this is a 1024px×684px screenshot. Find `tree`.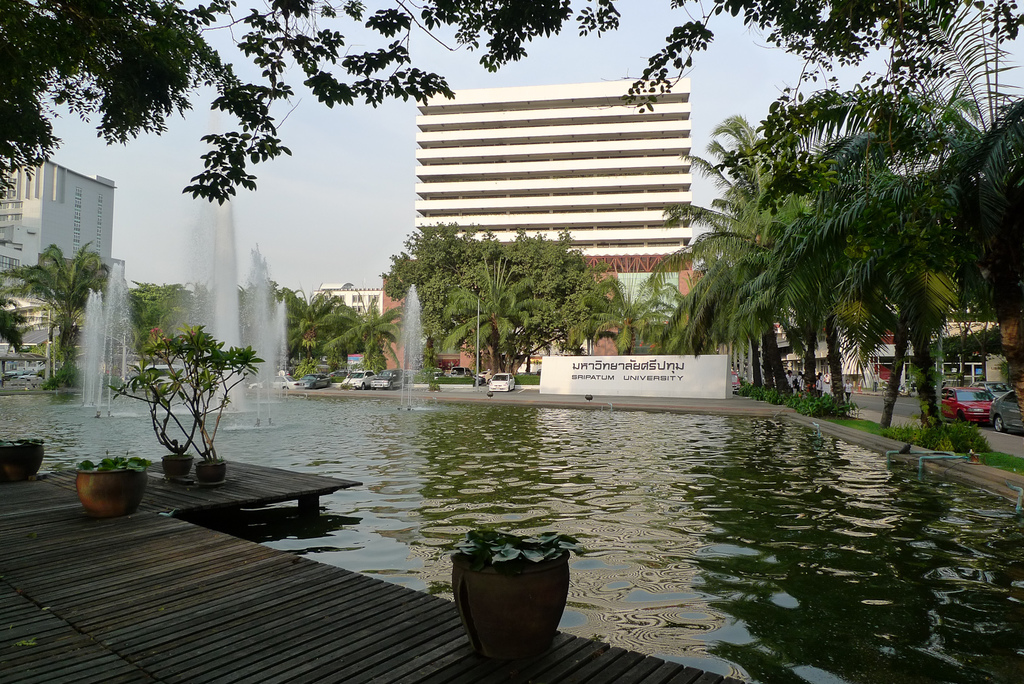
Bounding box: [0, 0, 1023, 218].
